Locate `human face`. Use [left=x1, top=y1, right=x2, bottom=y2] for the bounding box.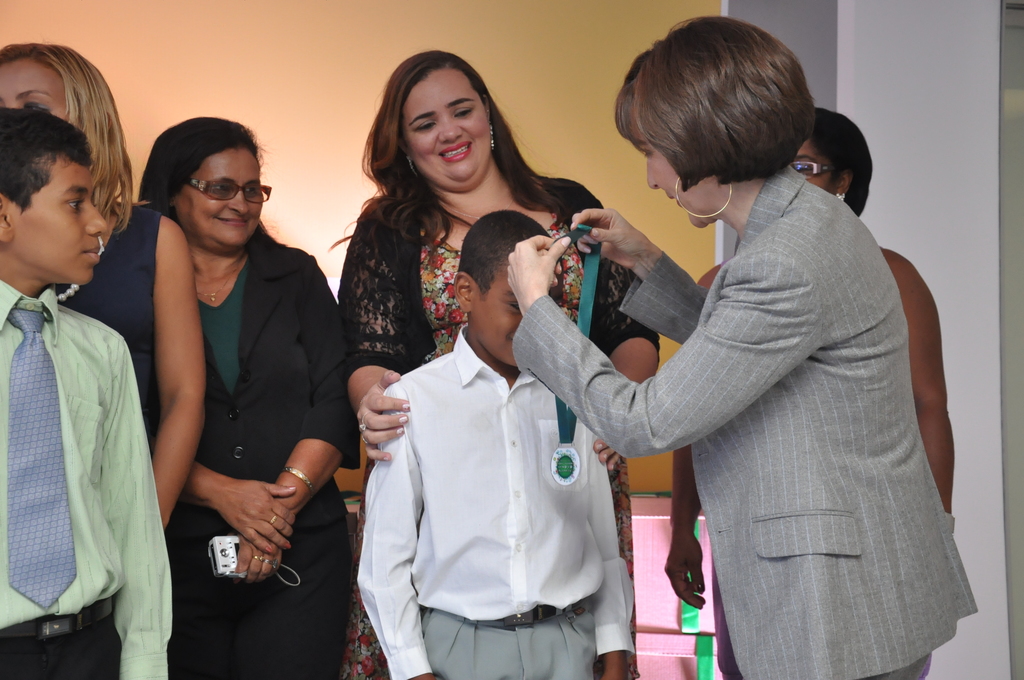
[left=400, top=67, right=496, bottom=184].
